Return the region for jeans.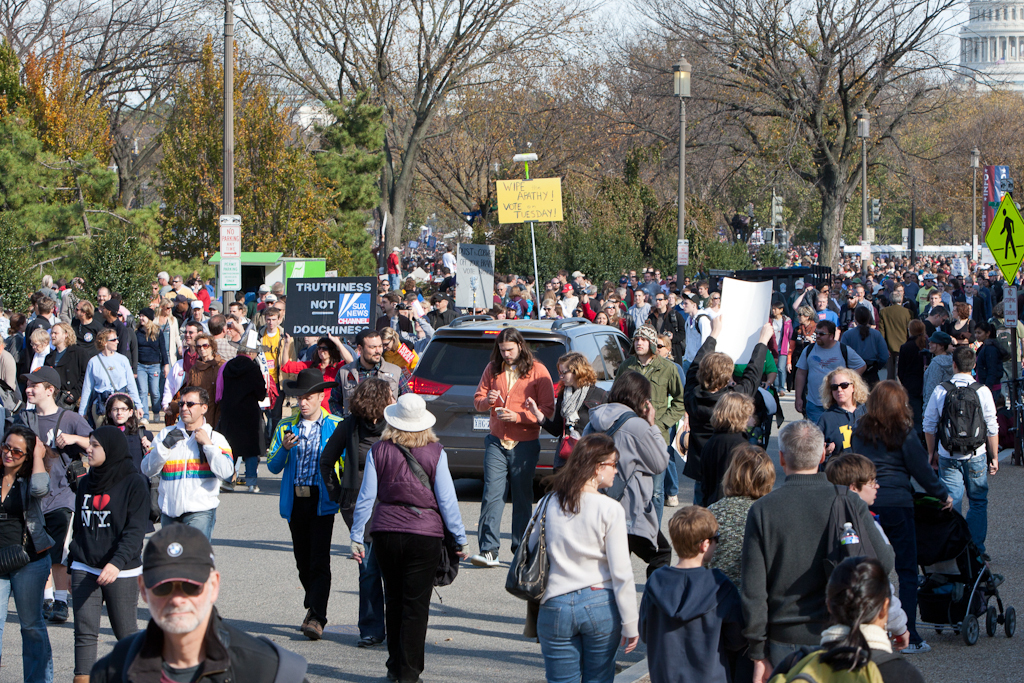
x1=283, y1=488, x2=337, y2=617.
